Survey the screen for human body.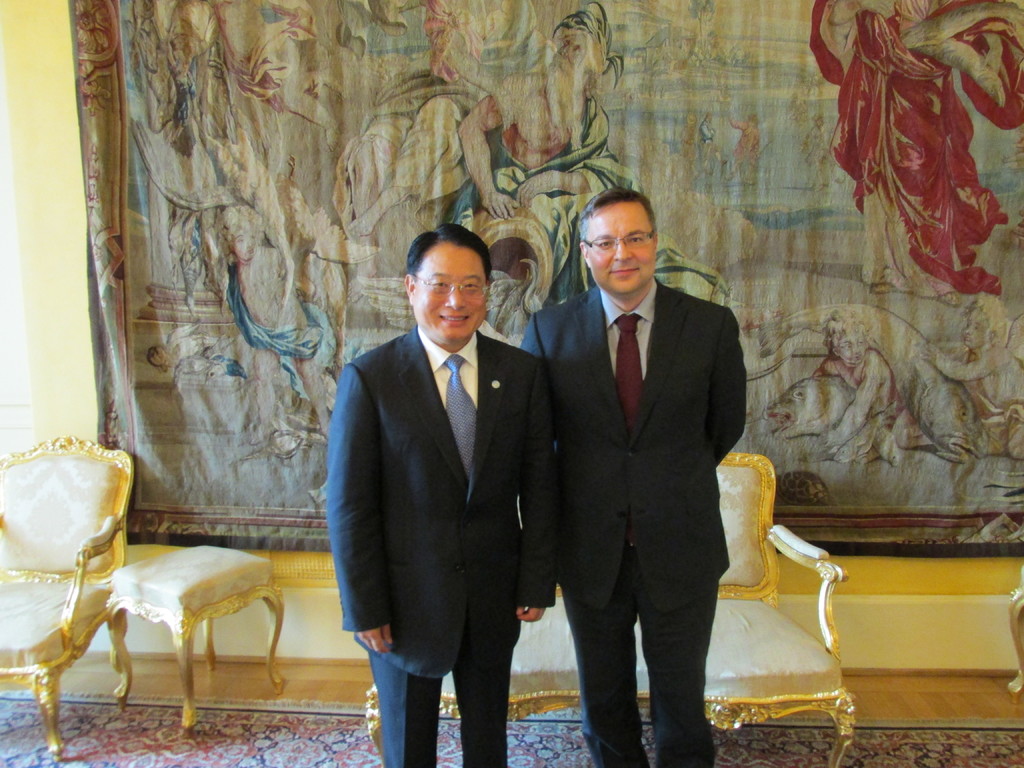
Survey found: 522:186:747:767.
